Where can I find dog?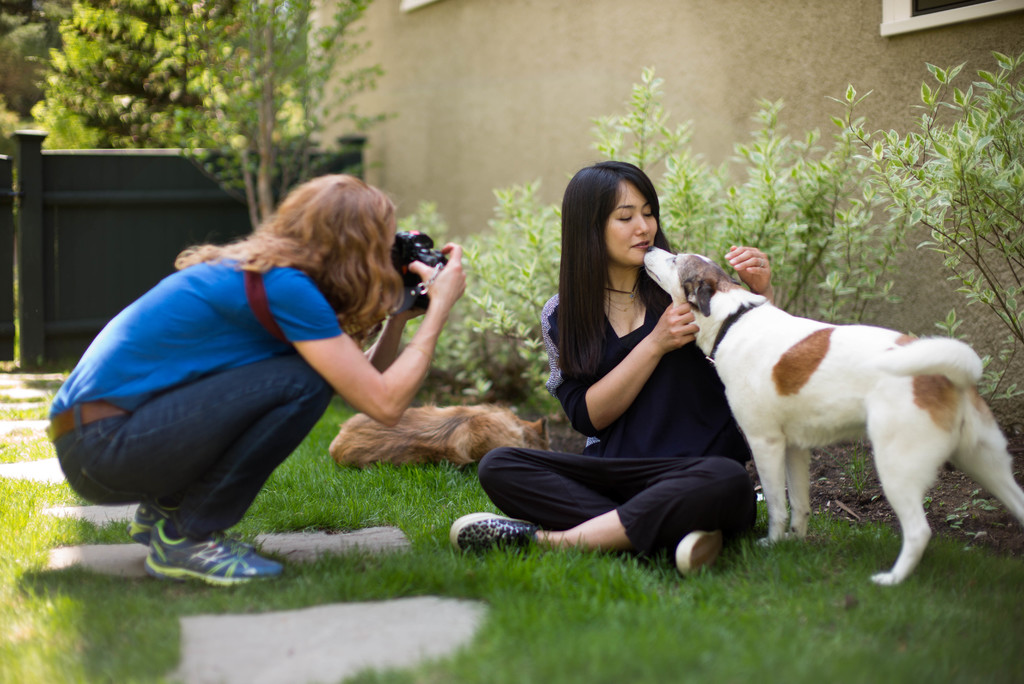
You can find it at 331, 400, 552, 473.
